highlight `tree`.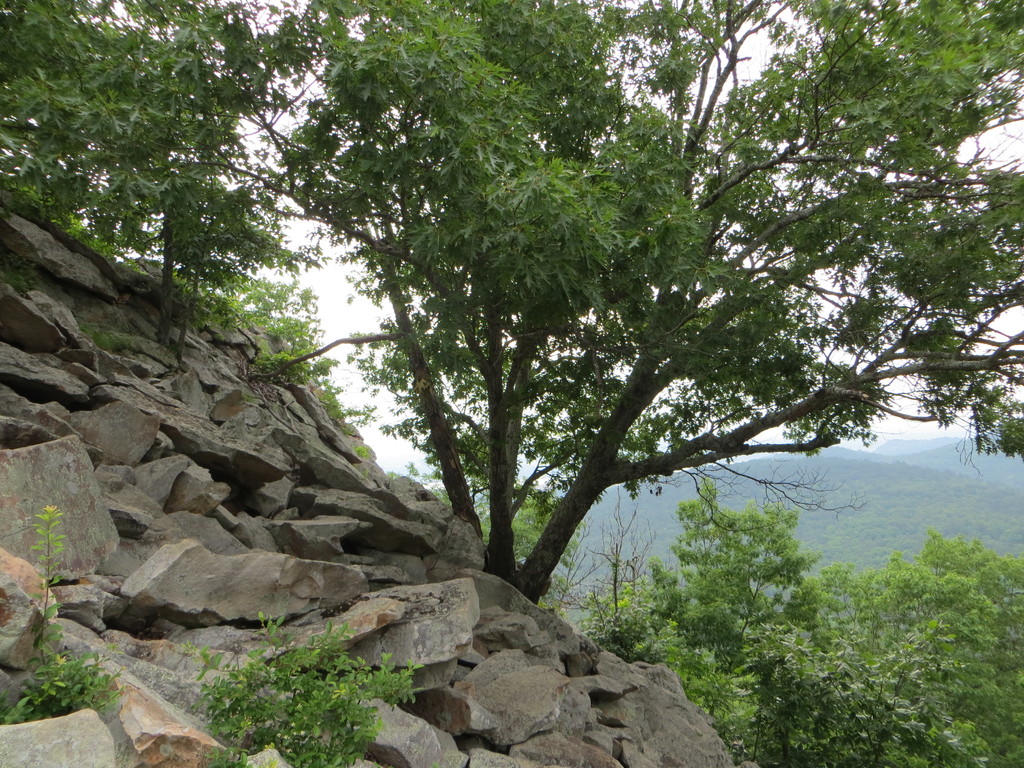
Highlighted region: detection(99, 14, 999, 682).
